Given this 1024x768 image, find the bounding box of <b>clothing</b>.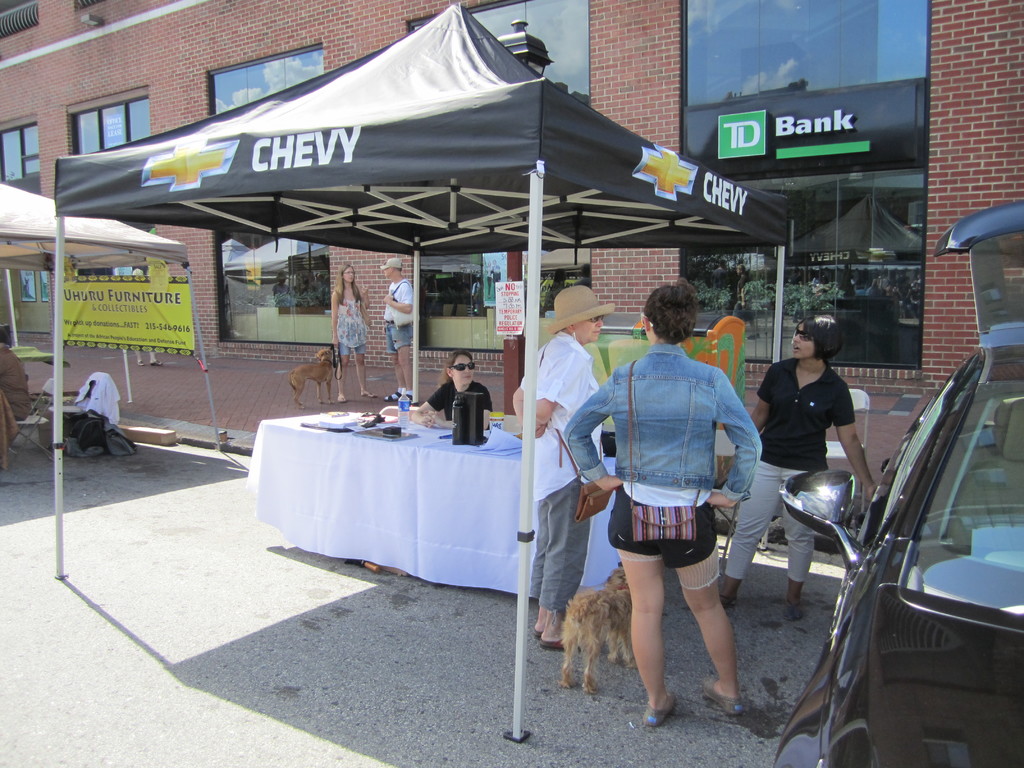
l=273, t=283, r=287, b=296.
